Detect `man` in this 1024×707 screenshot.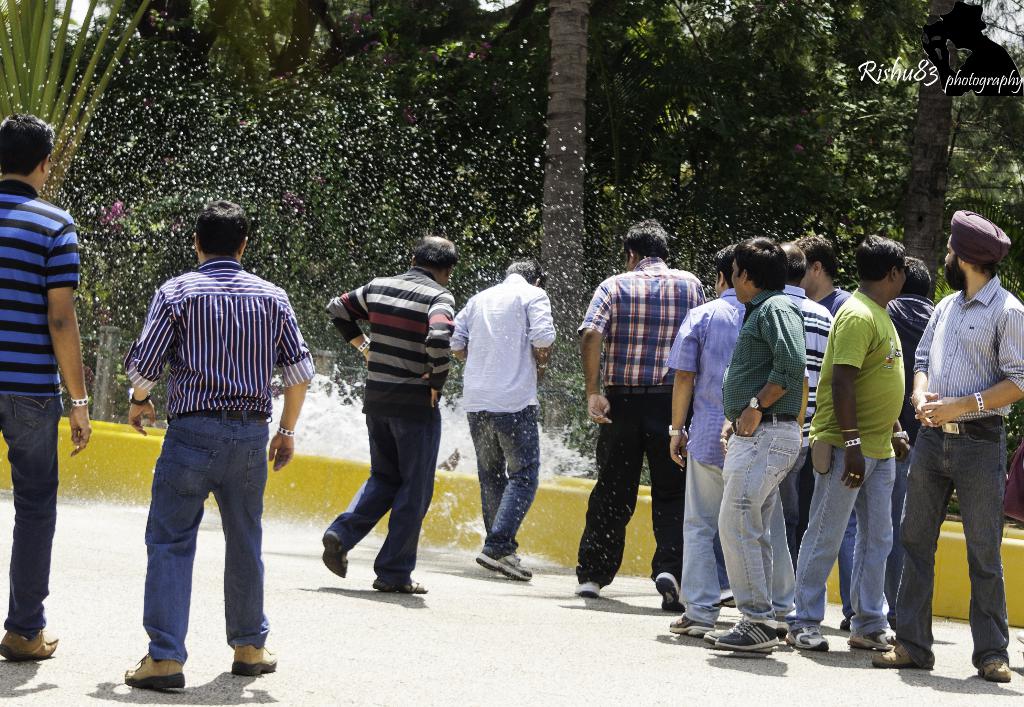
Detection: 455,248,559,588.
